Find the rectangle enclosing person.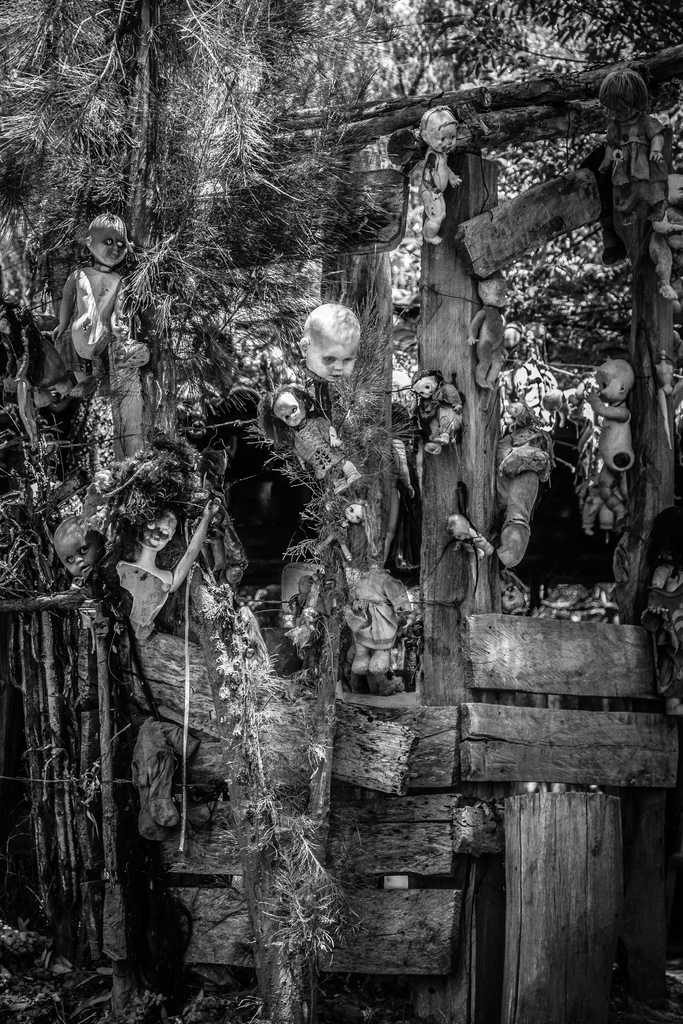
48 214 110 367.
